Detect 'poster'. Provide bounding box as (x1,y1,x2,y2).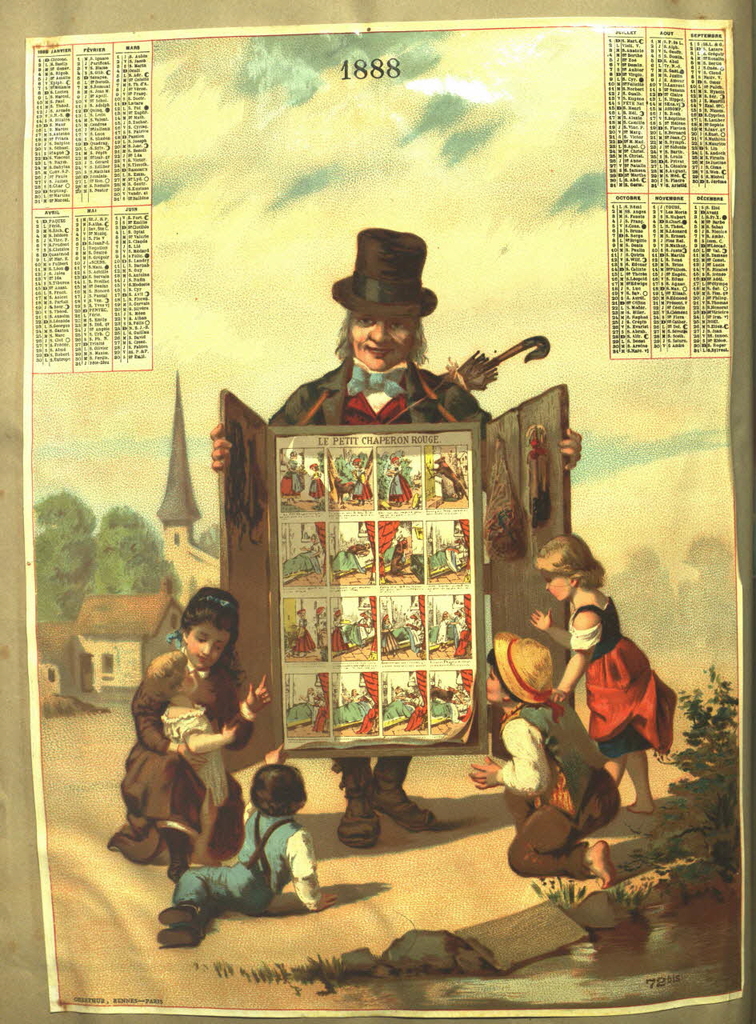
(23,22,746,1017).
